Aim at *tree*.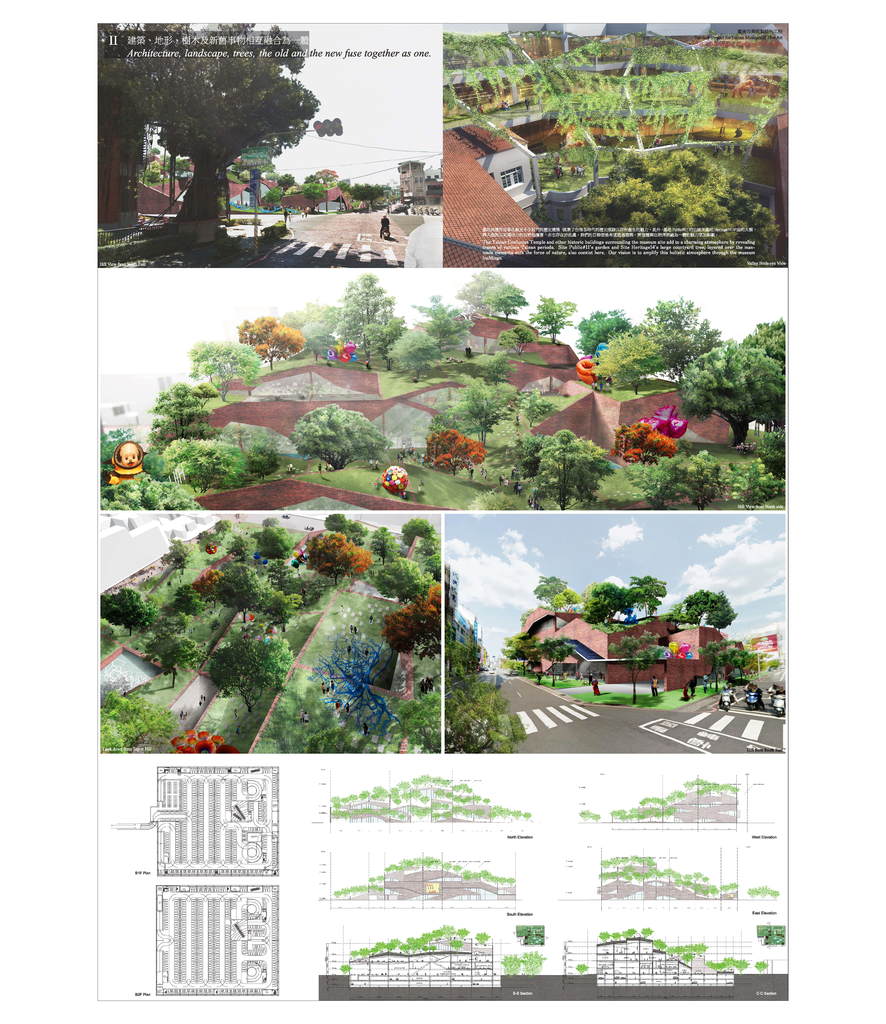
Aimed at box(677, 351, 782, 449).
